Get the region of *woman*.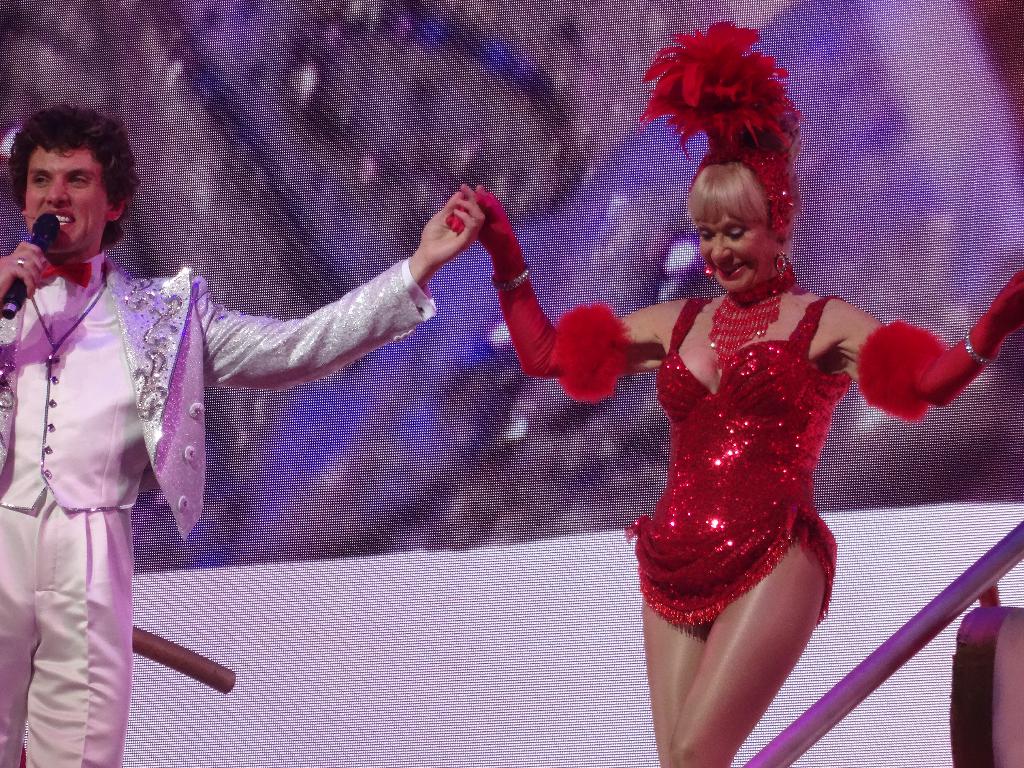
(x1=440, y1=10, x2=1023, y2=767).
